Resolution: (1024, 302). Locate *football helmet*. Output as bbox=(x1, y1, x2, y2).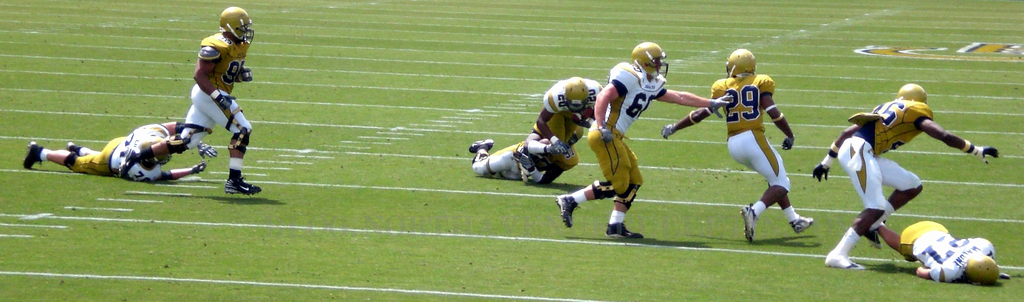
bbox=(968, 256, 1002, 287).
